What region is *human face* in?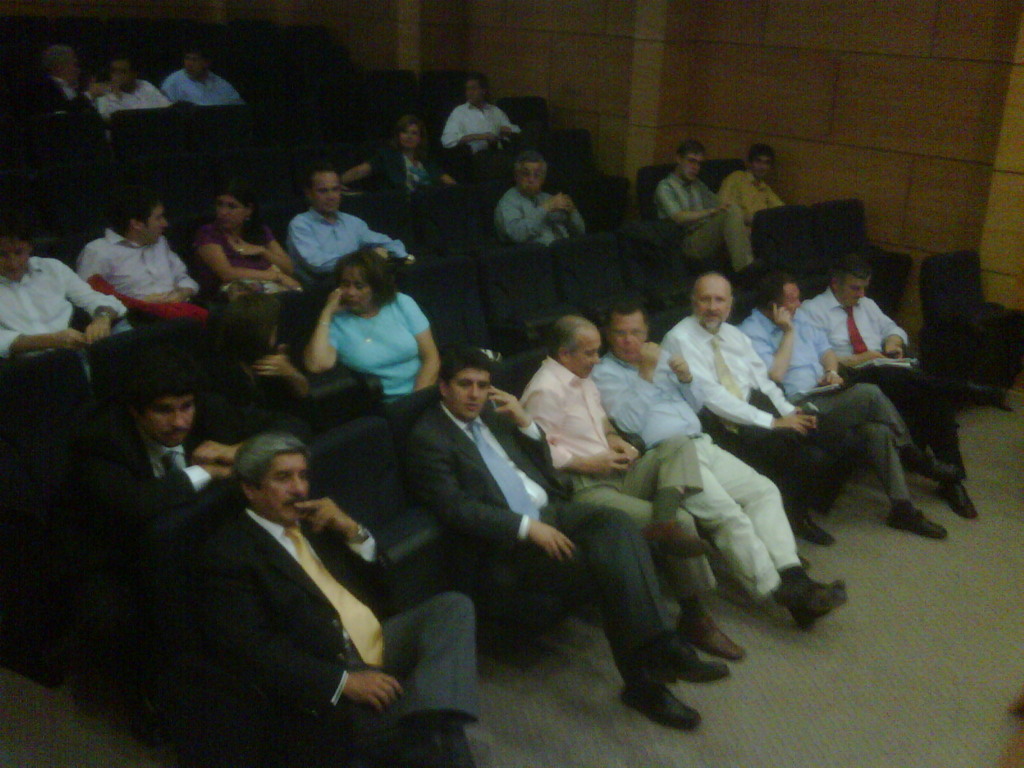
bbox=[216, 193, 244, 233].
